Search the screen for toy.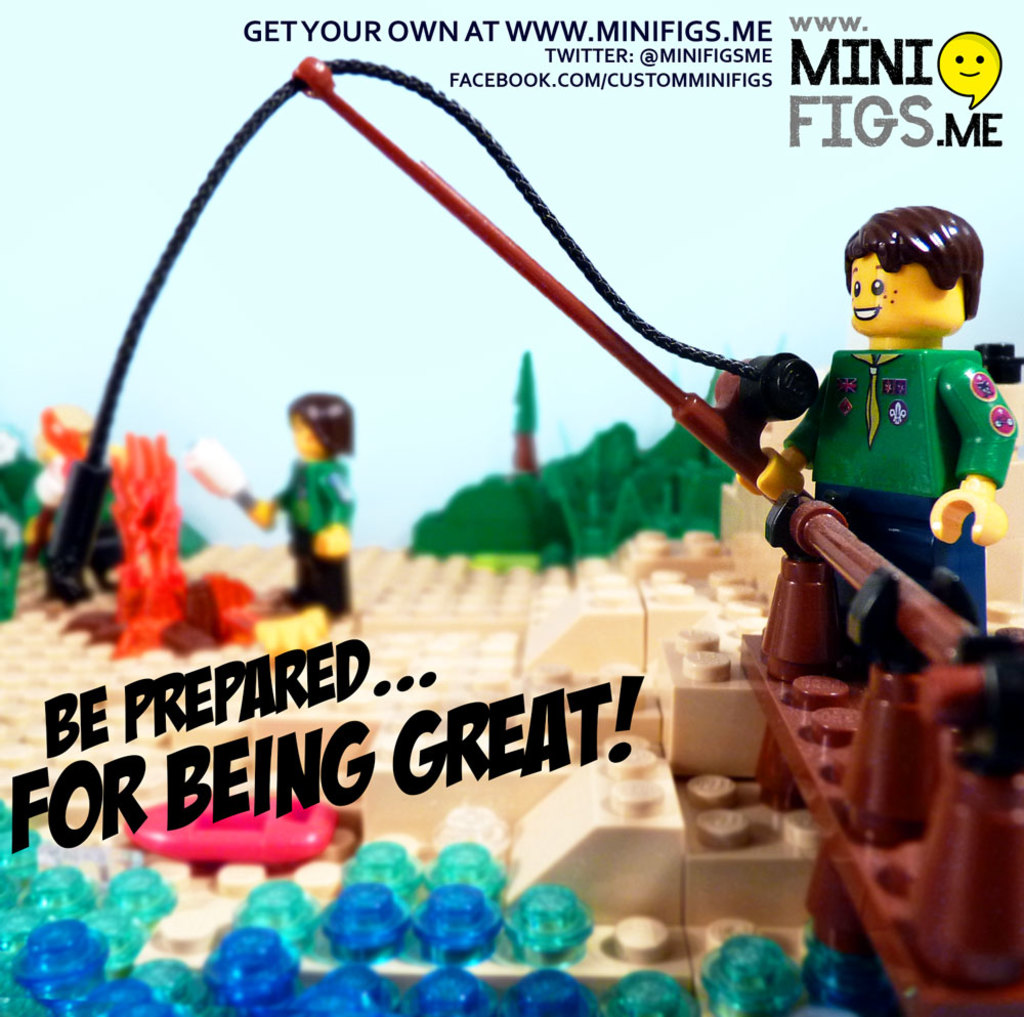
Found at x1=749 y1=199 x2=1017 y2=673.
